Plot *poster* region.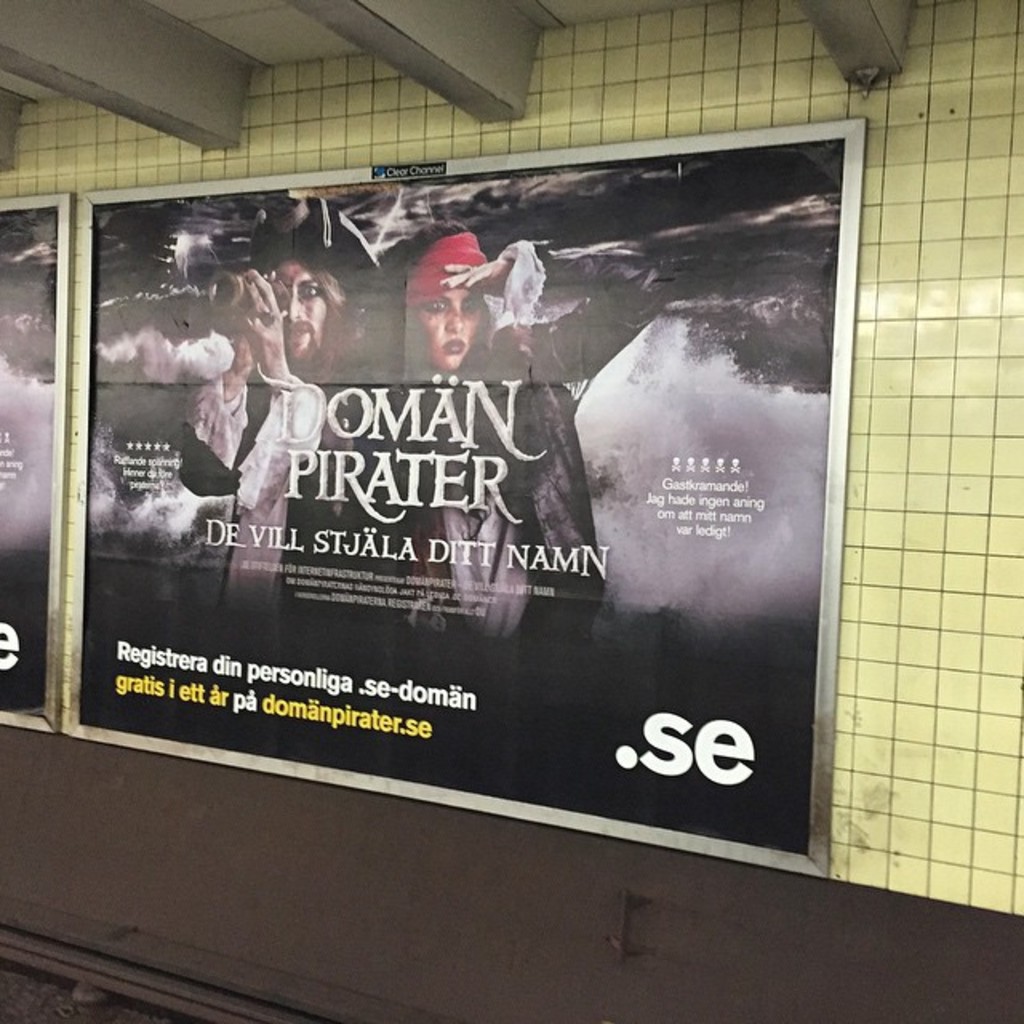
Plotted at box=[77, 133, 848, 858].
